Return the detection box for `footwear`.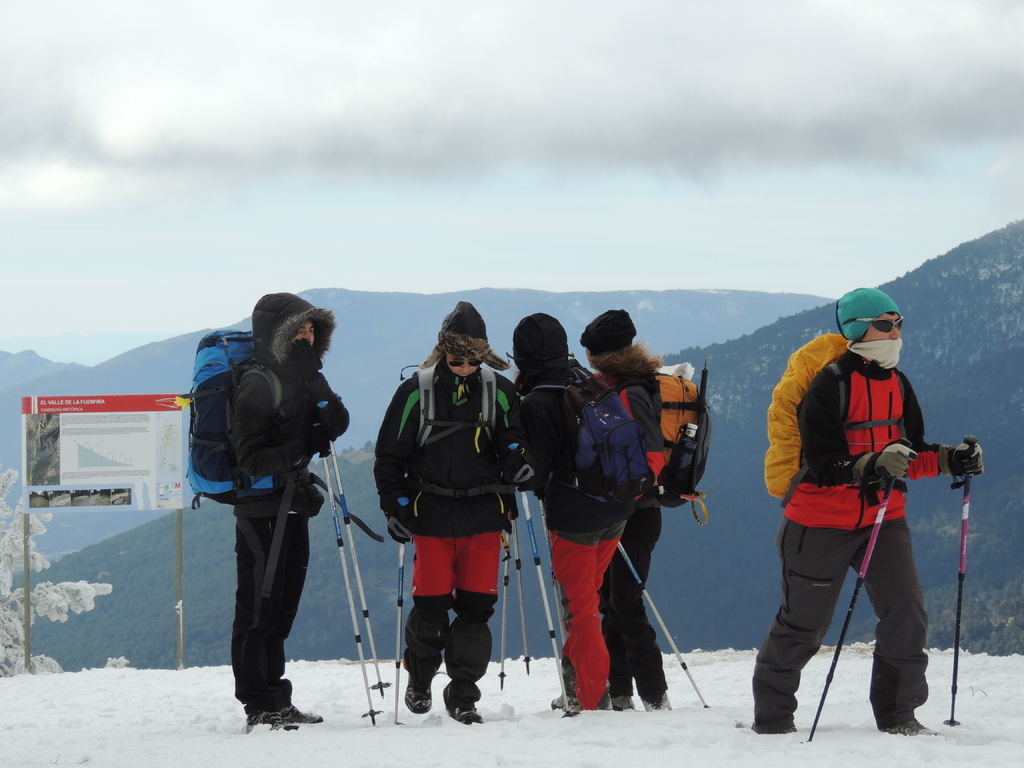
crop(246, 712, 296, 733).
